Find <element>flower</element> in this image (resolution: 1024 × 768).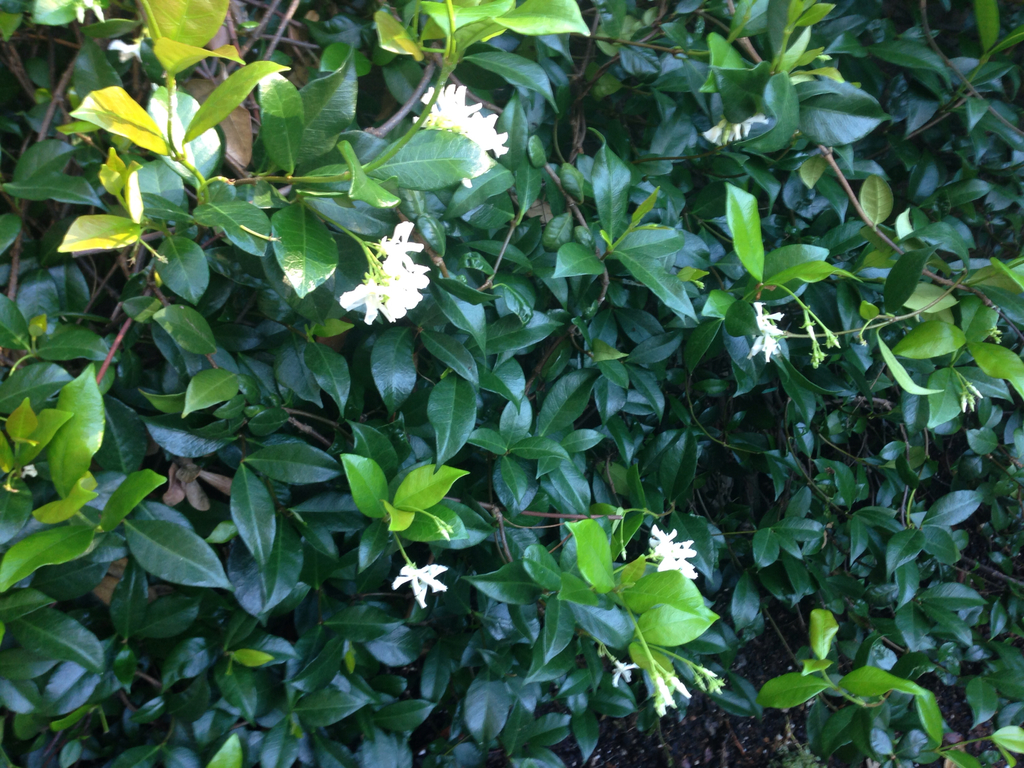
<region>743, 302, 788, 362</region>.
